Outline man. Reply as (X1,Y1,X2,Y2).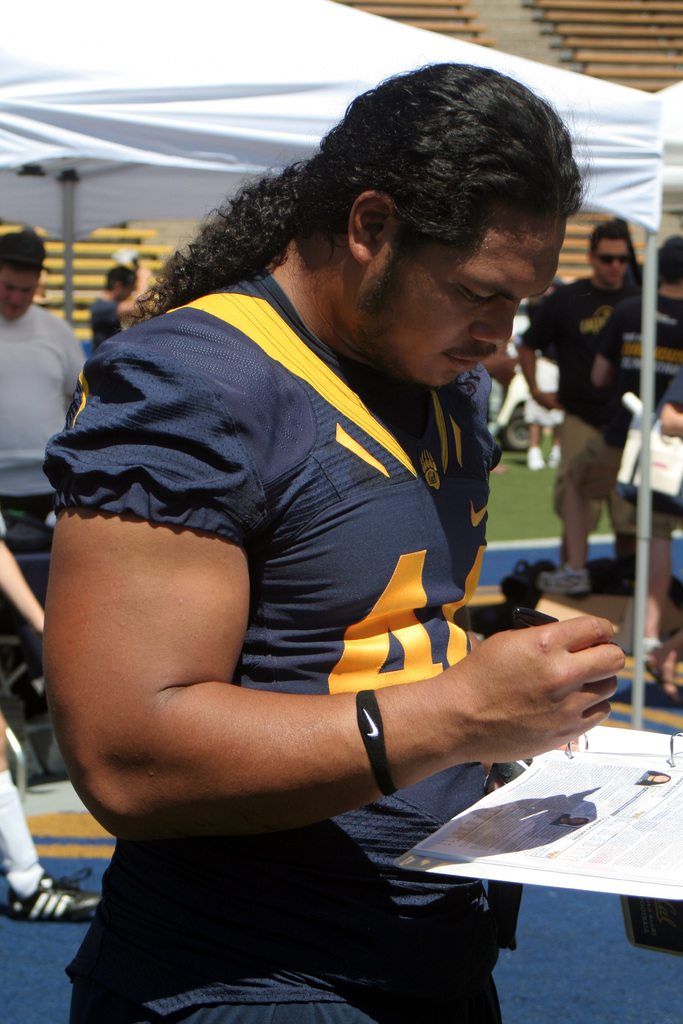
(87,252,157,354).
